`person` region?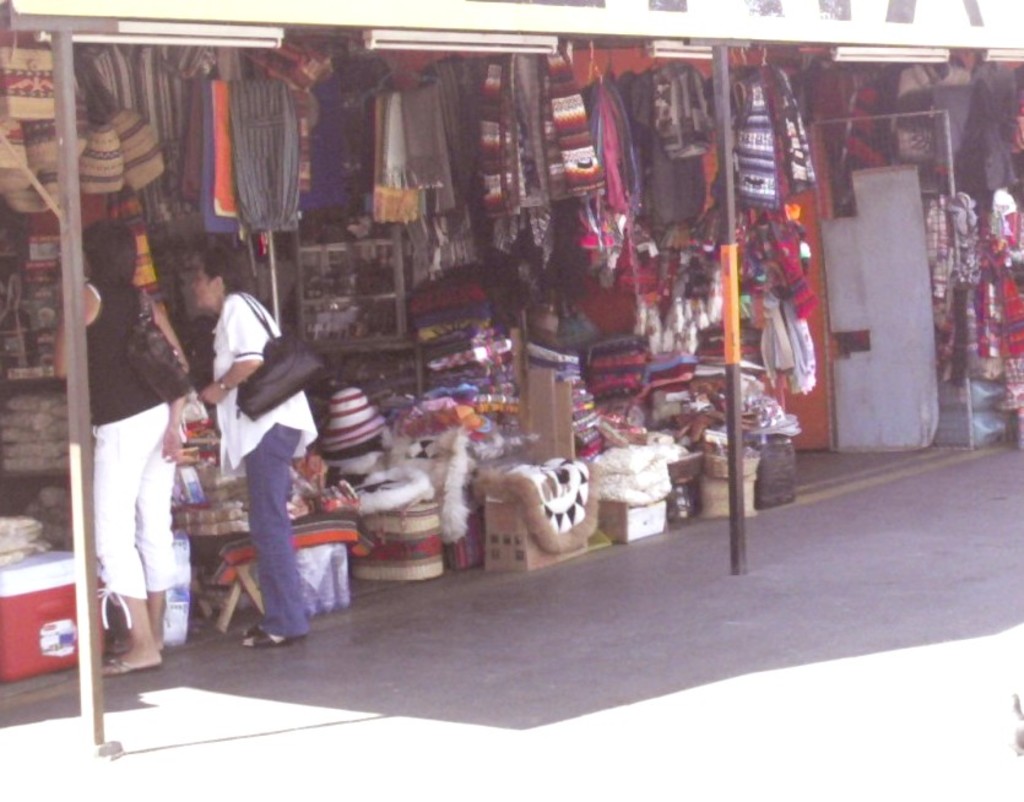
box(53, 226, 180, 677)
